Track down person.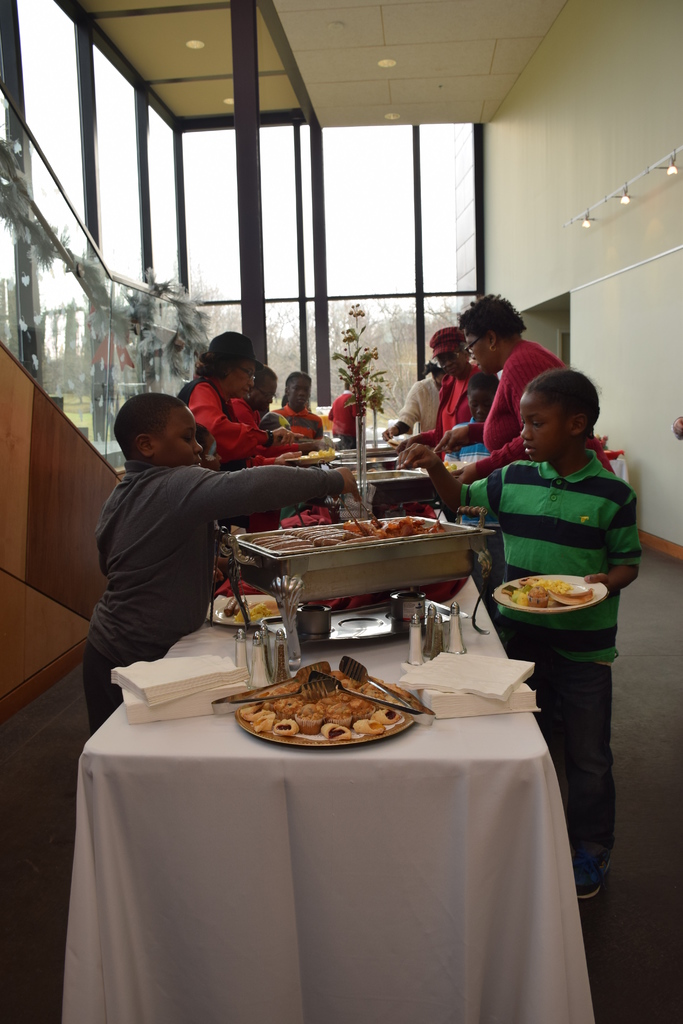
Tracked to box(257, 371, 295, 443).
